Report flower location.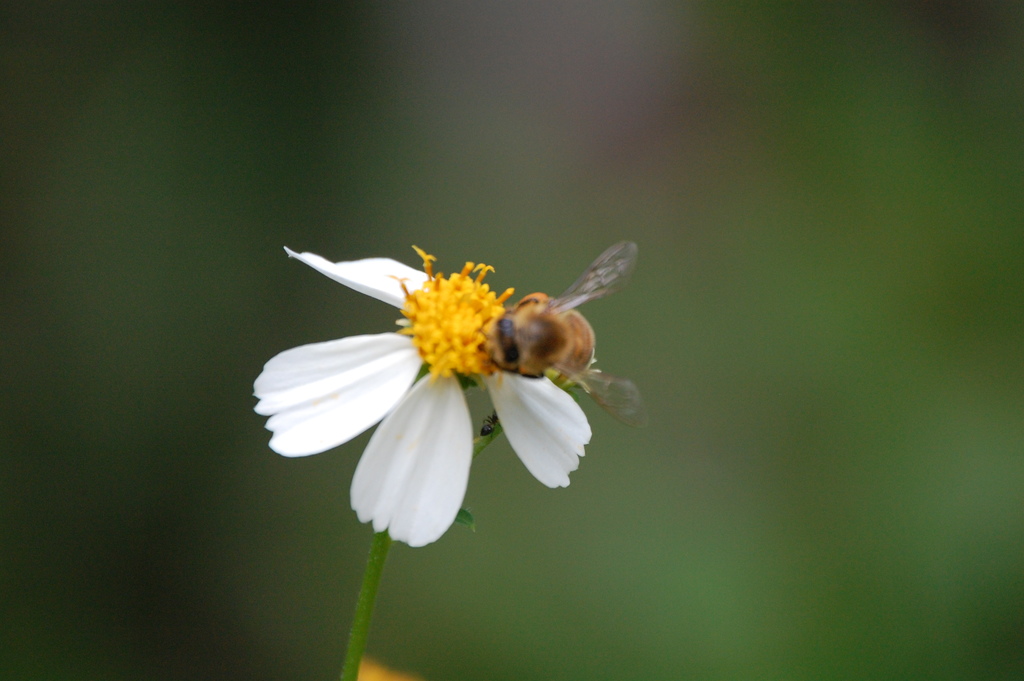
Report: pyautogui.locateOnScreen(277, 210, 621, 551).
